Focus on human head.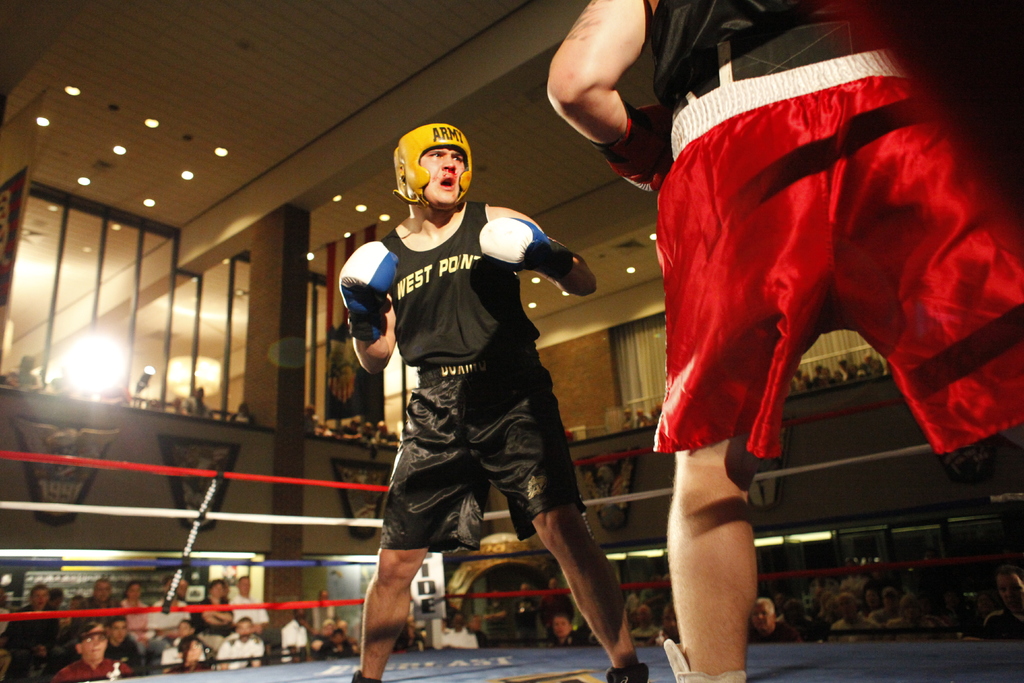
Focused at box=[548, 579, 563, 595].
